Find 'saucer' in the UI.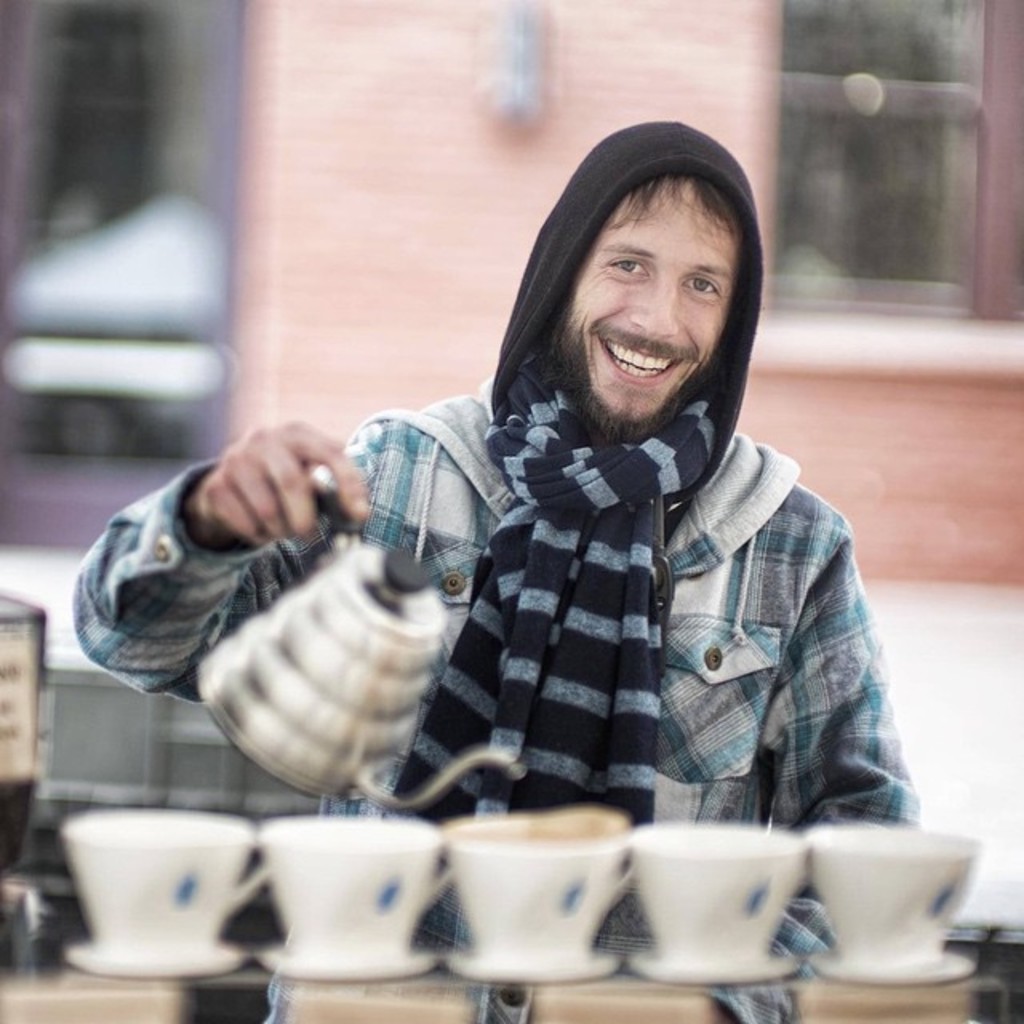
UI element at box=[630, 947, 798, 984].
